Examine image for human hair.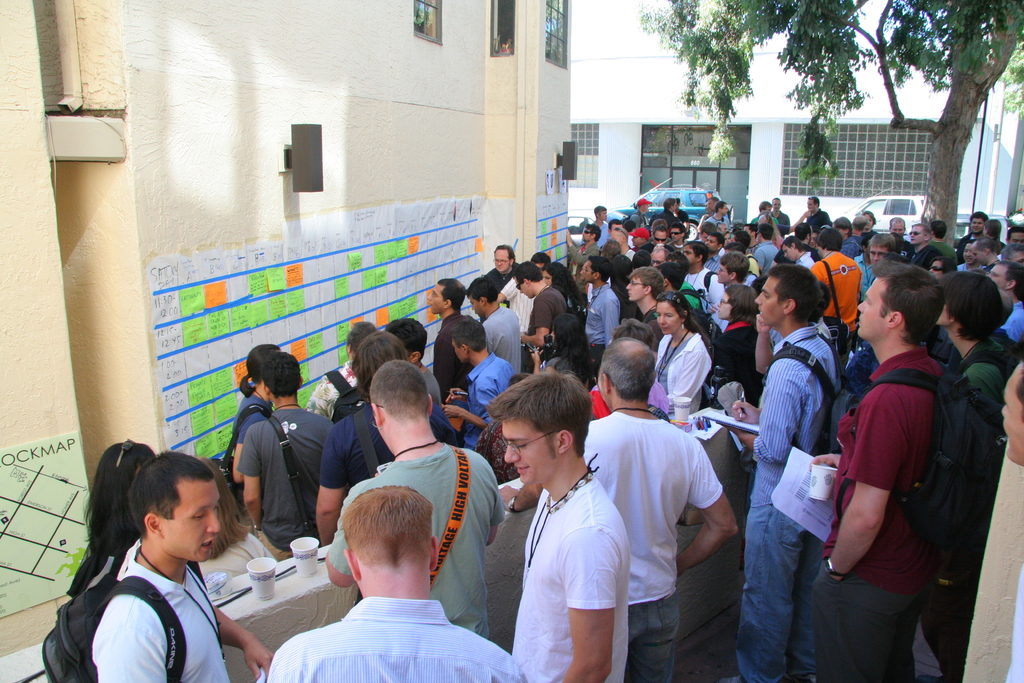
Examination result: rect(656, 245, 671, 258).
